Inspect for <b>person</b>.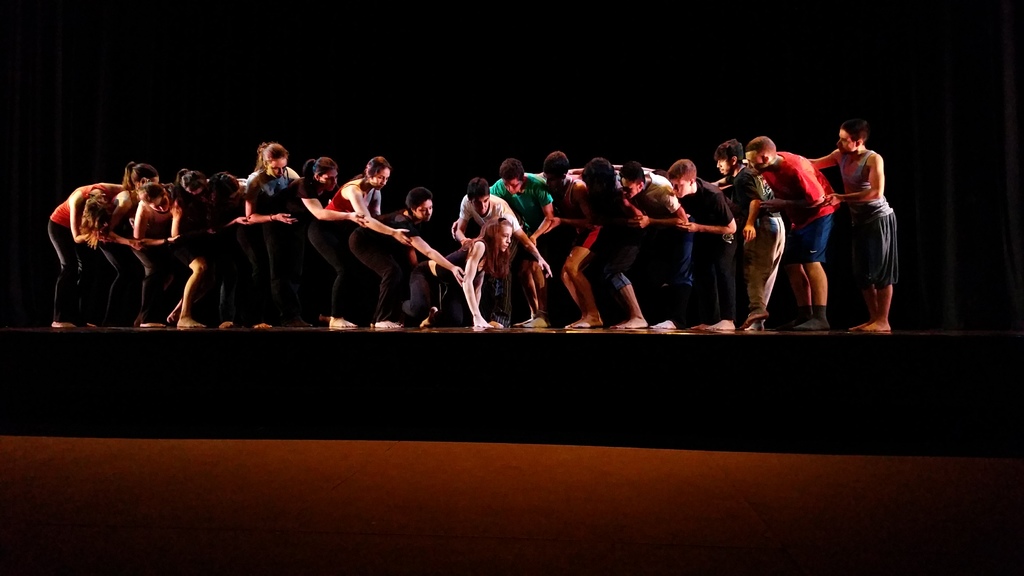
Inspection: <region>95, 161, 154, 332</region>.
